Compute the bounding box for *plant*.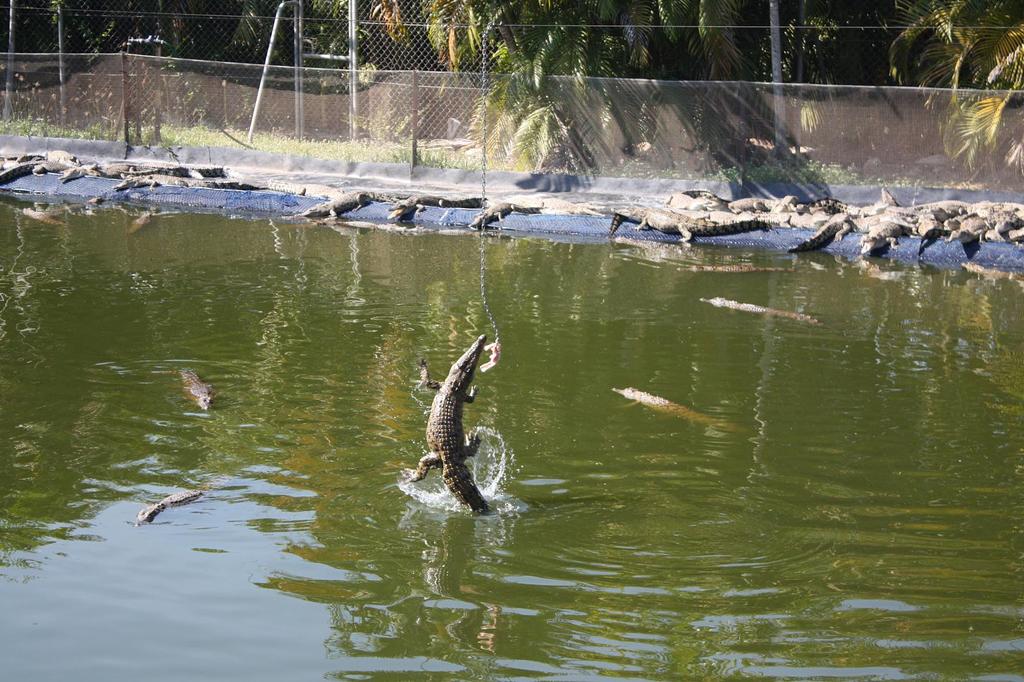
detection(0, 117, 394, 156).
